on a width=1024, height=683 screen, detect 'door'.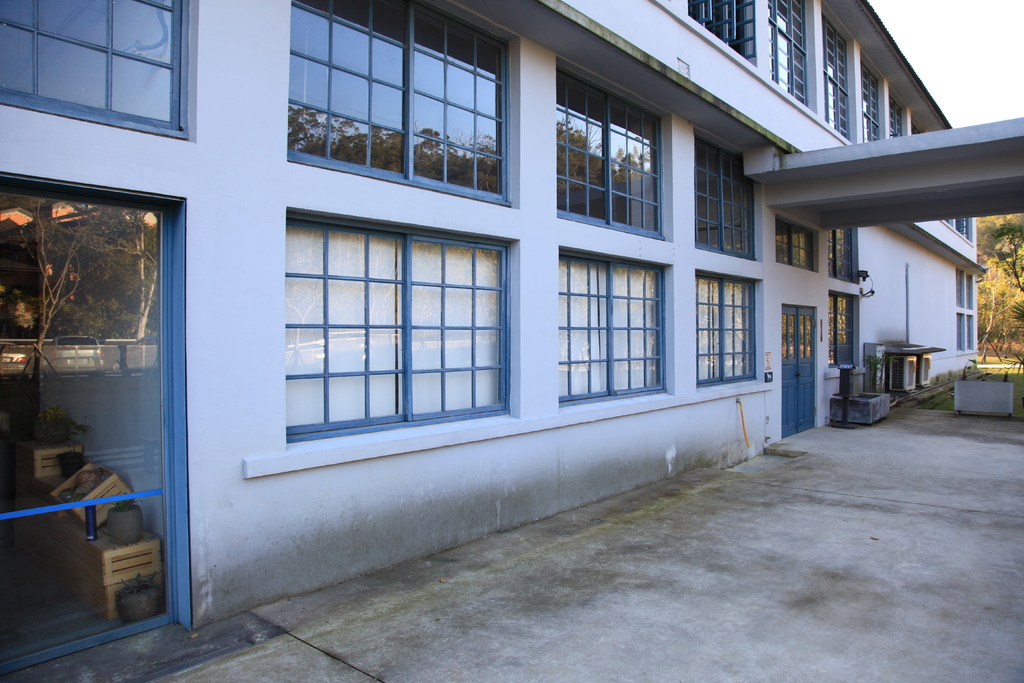
2/179/200/682.
